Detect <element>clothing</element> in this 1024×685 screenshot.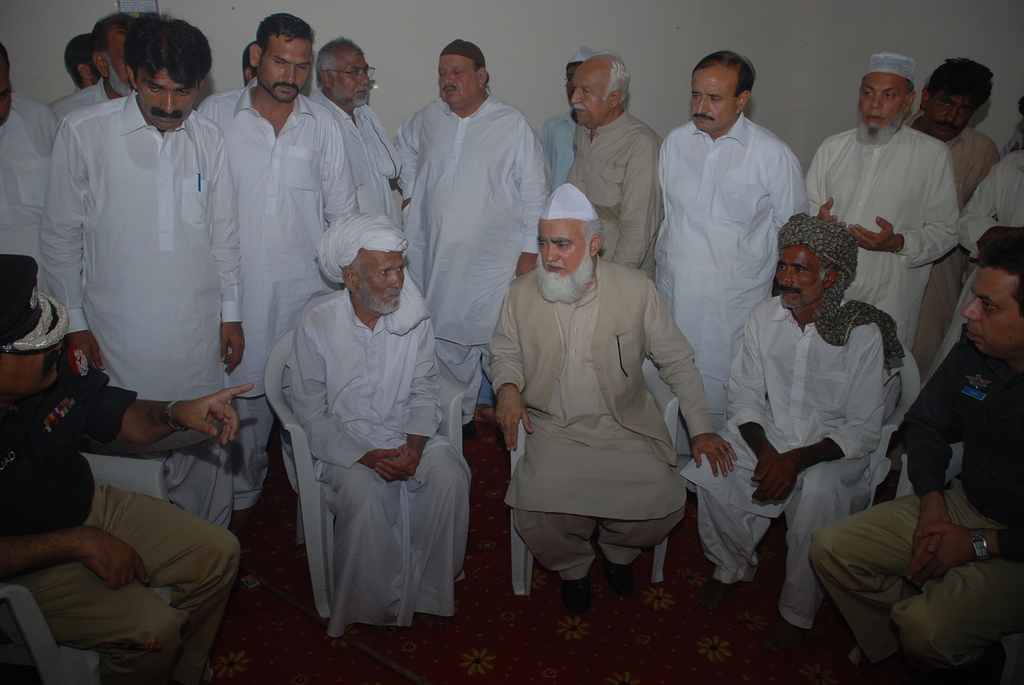
Detection: bbox(679, 288, 926, 633).
